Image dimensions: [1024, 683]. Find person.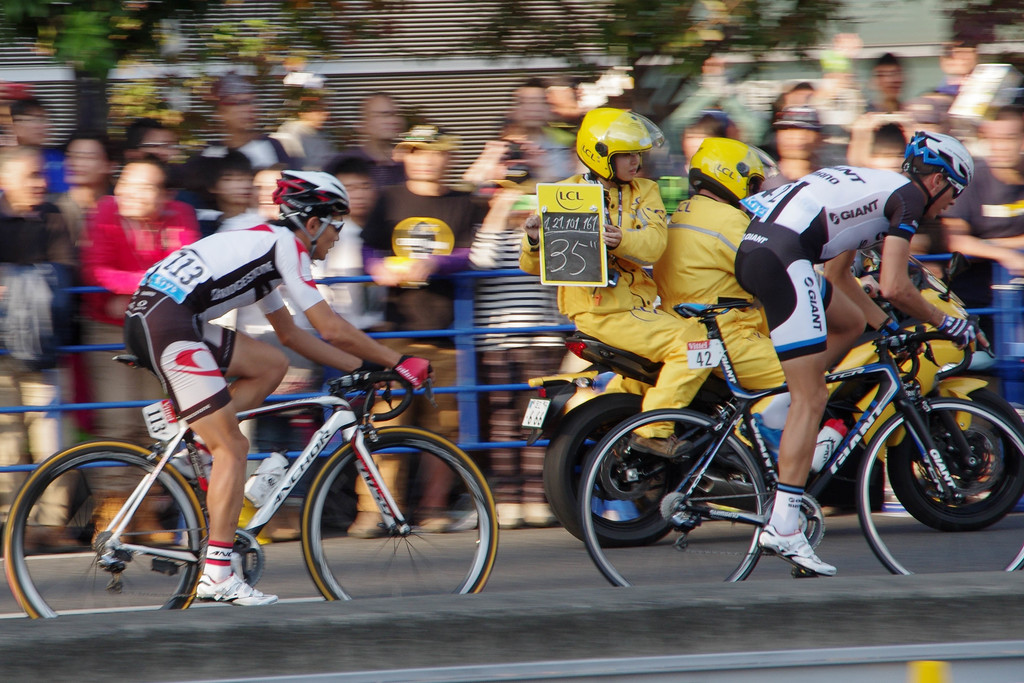
[left=647, top=140, right=763, bottom=395].
